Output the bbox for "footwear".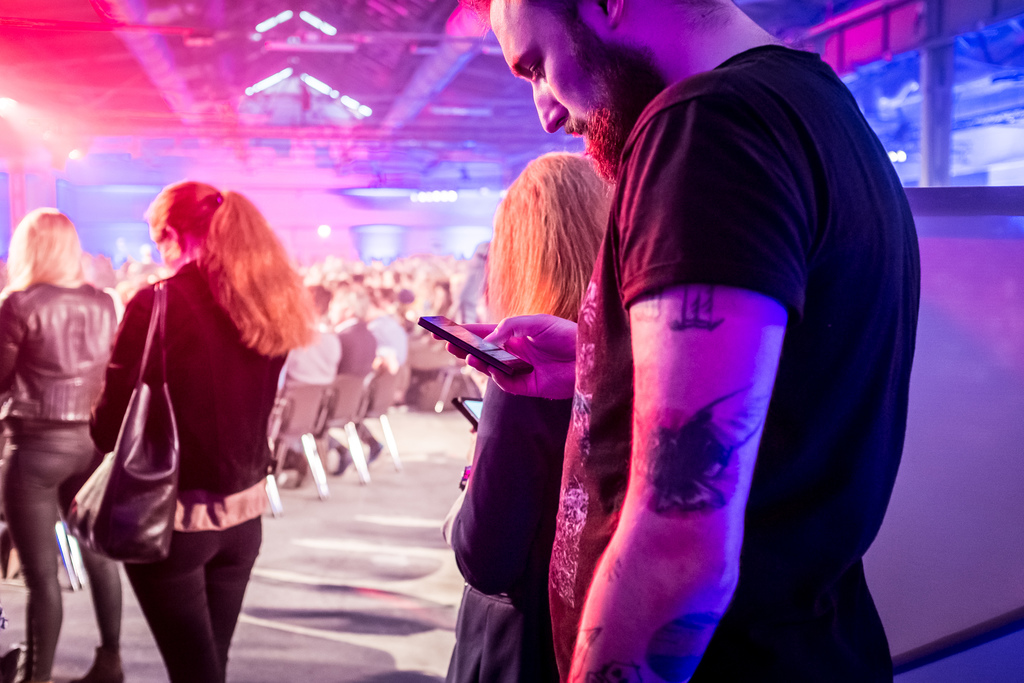
x1=330, y1=450, x2=353, y2=473.
